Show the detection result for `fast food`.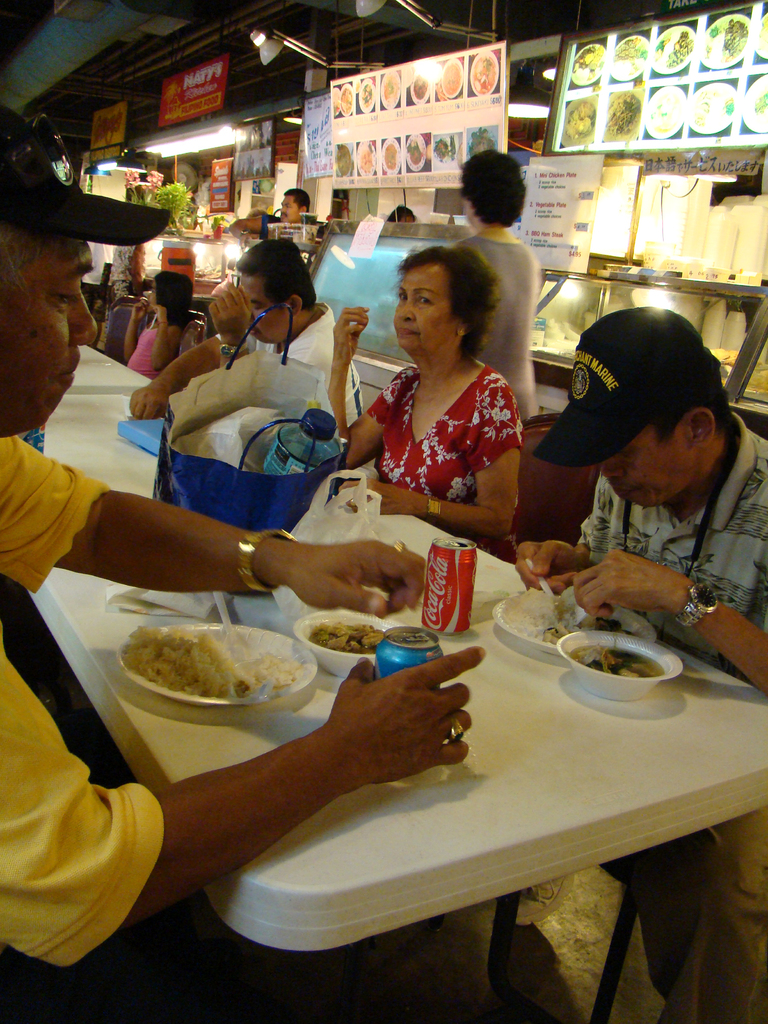
[309,612,393,650].
